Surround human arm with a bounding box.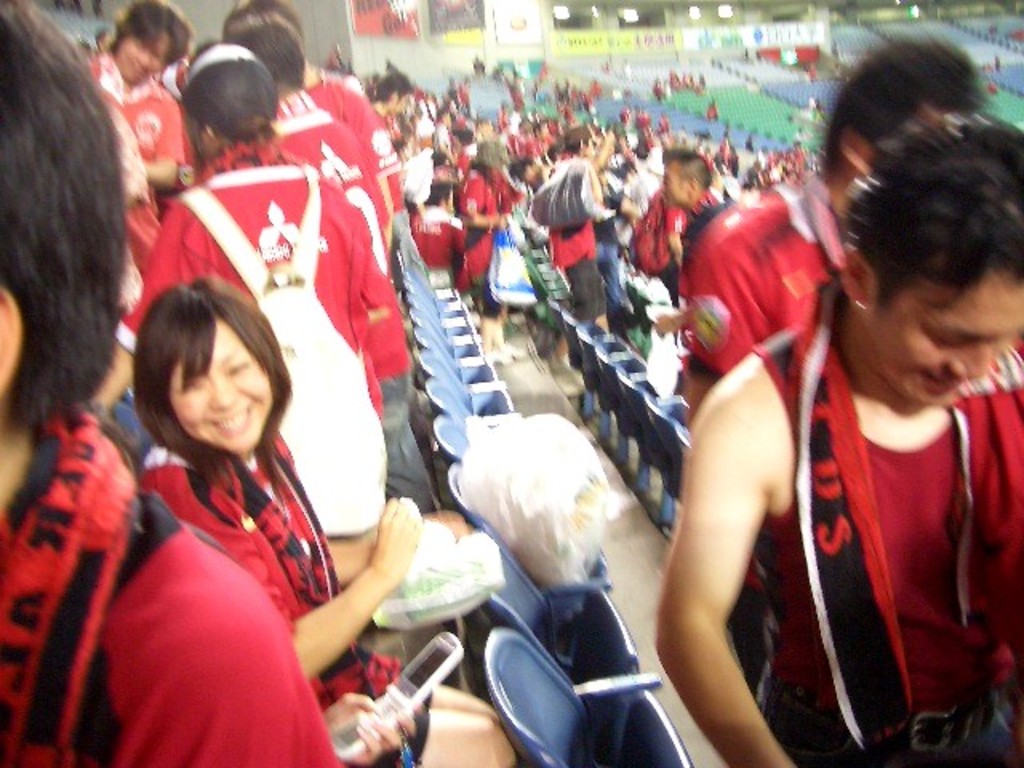
pyautogui.locateOnScreen(669, 294, 805, 726).
